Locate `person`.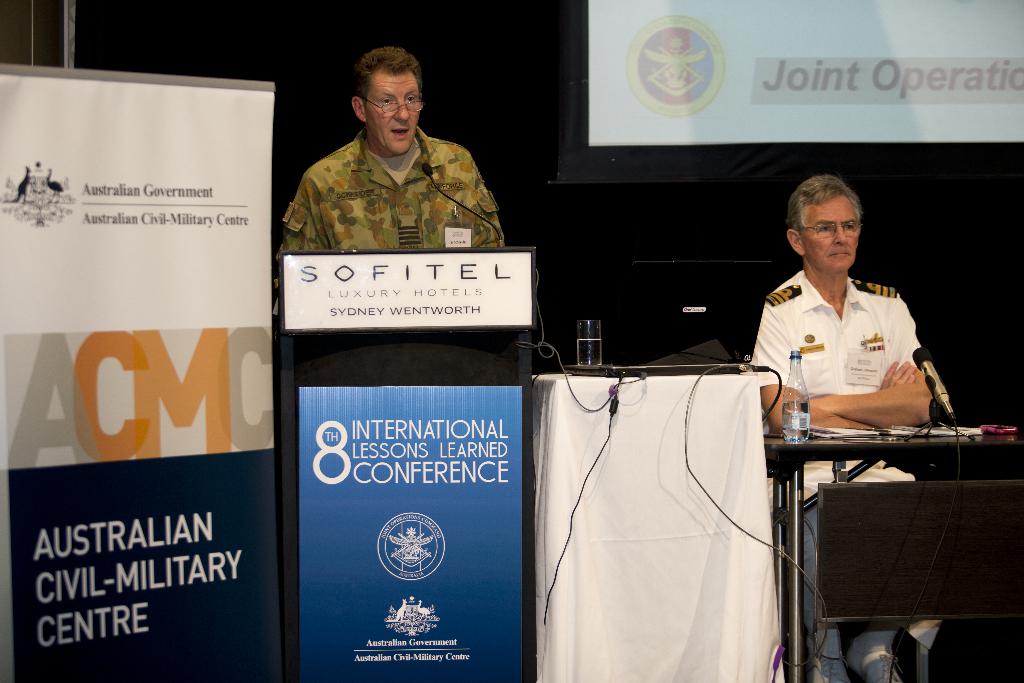
Bounding box: detection(748, 171, 943, 439).
